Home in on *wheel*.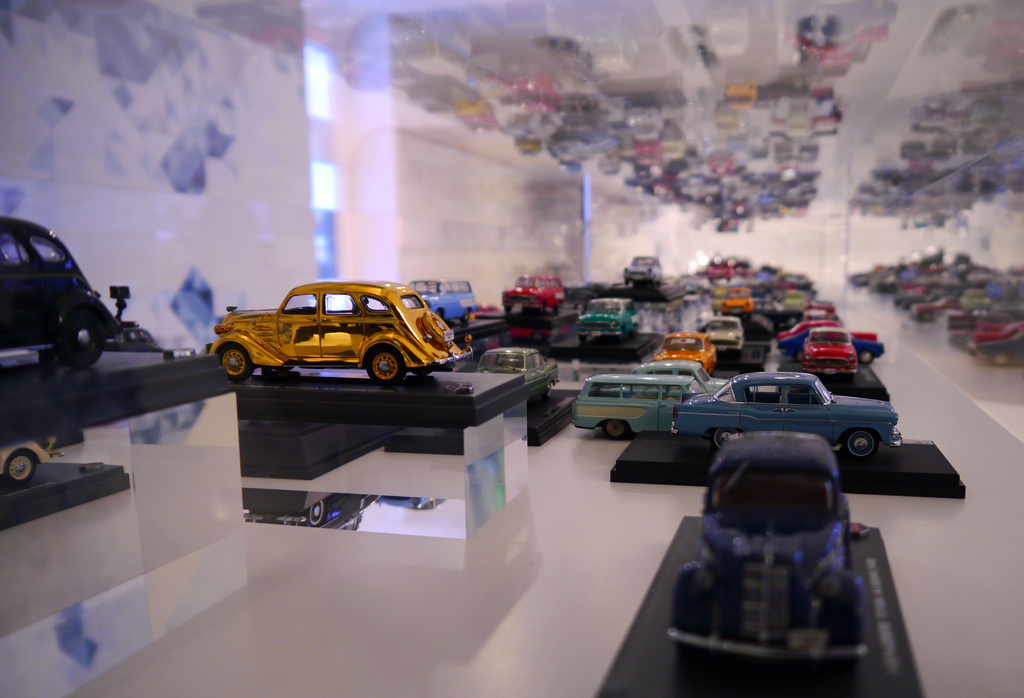
Homed in at [x1=461, y1=307, x2=471, y2=321].
